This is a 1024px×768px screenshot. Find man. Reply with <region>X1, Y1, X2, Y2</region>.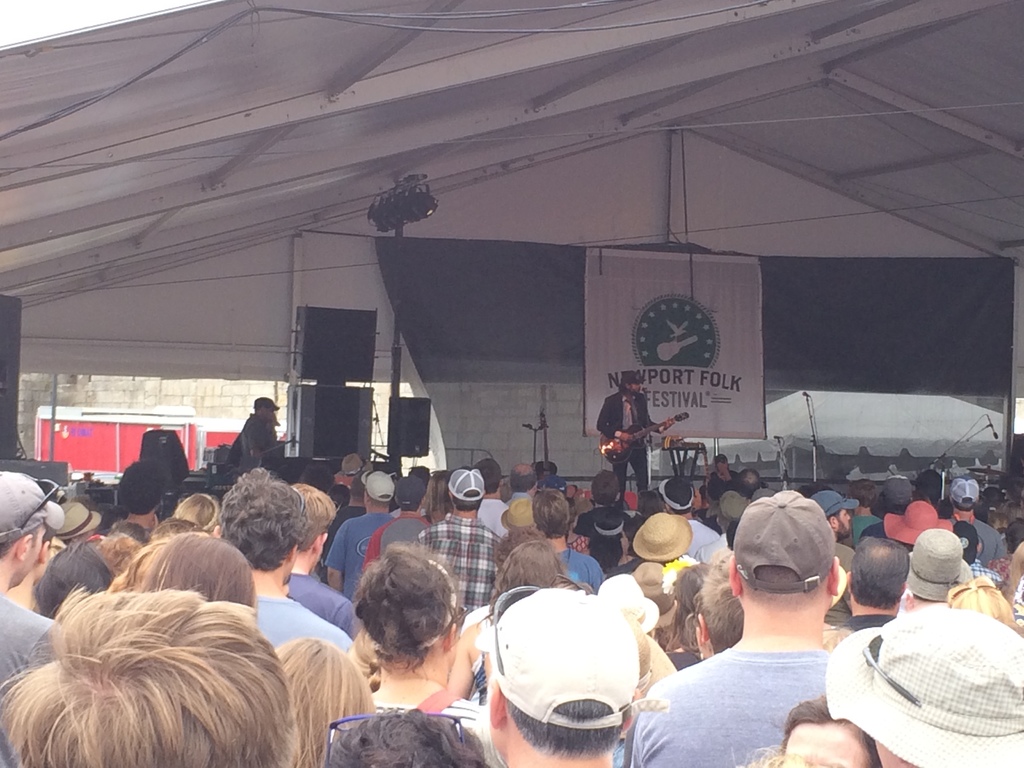
<region>628, 488, 840, 767</region>.
